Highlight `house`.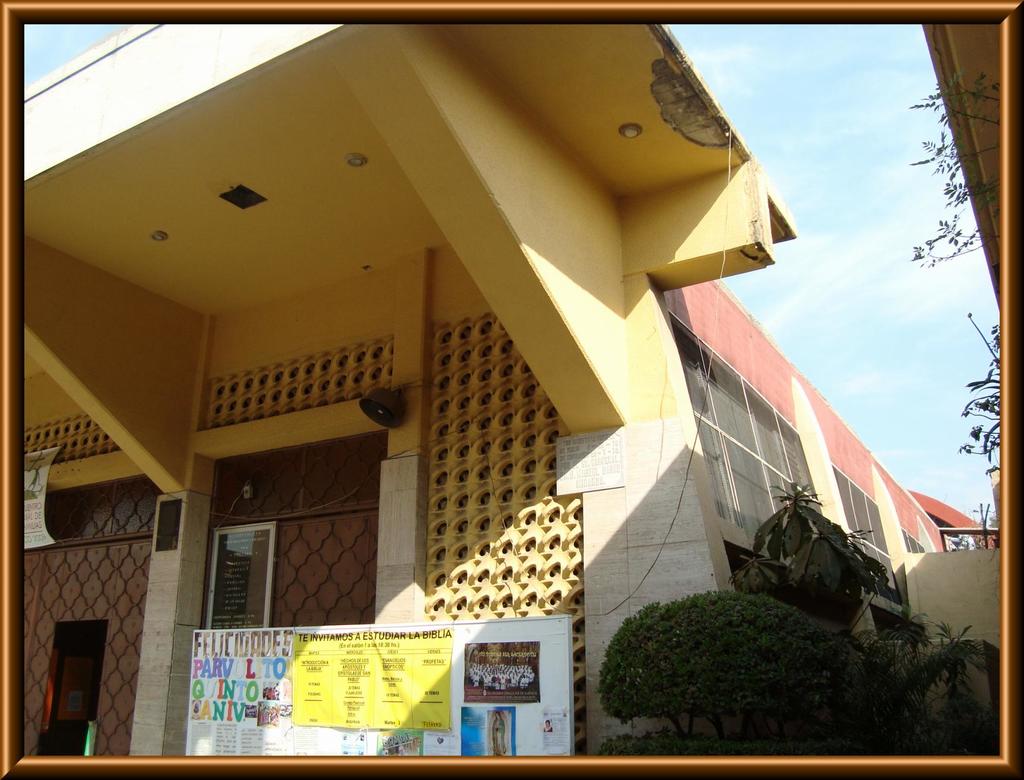
Highlighted region: BBox(44, 0, 1006, 729).
